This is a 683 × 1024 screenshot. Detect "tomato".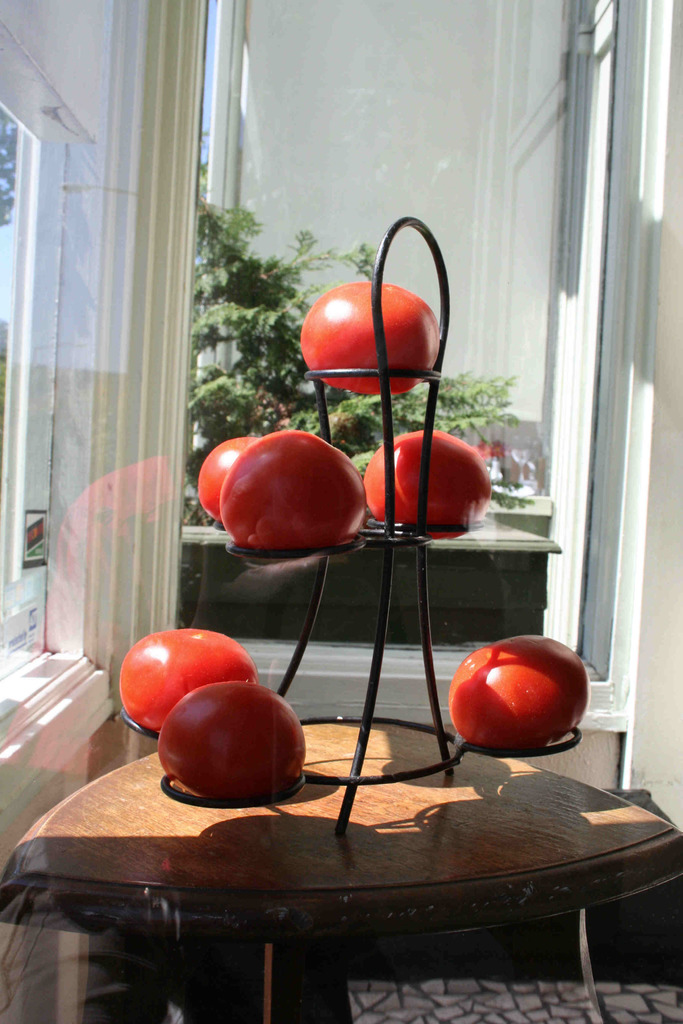
(x1=288, y1=280, x2=444, y2=404).
